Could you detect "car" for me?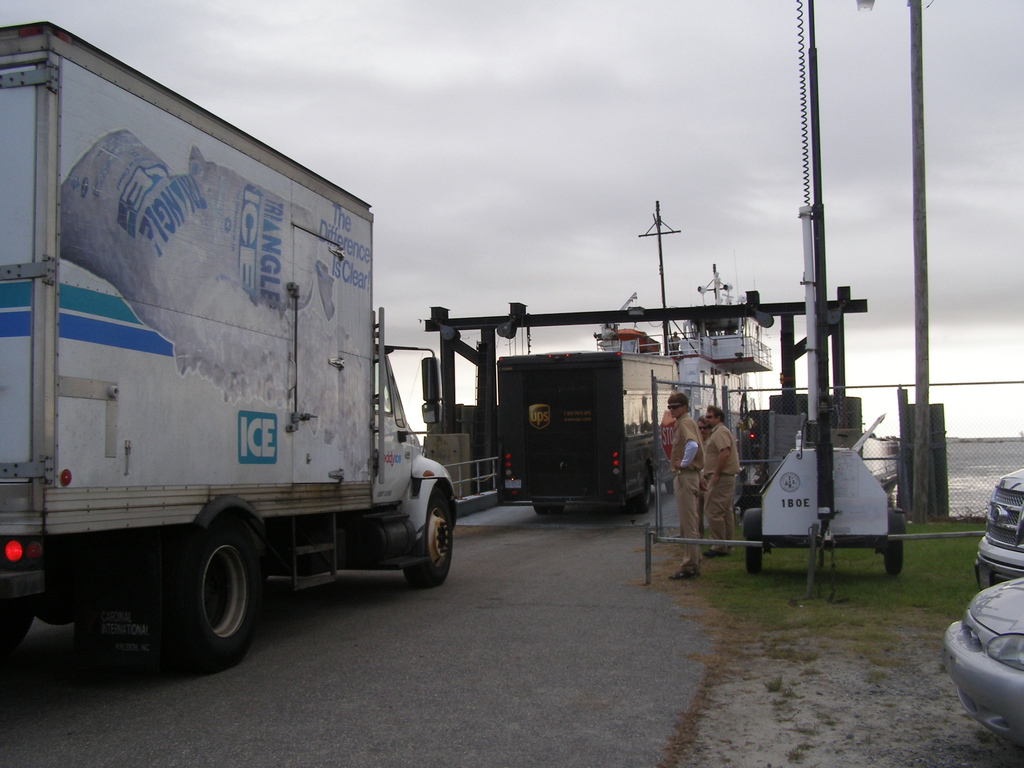
Detection result: [975,463,1023,584].
